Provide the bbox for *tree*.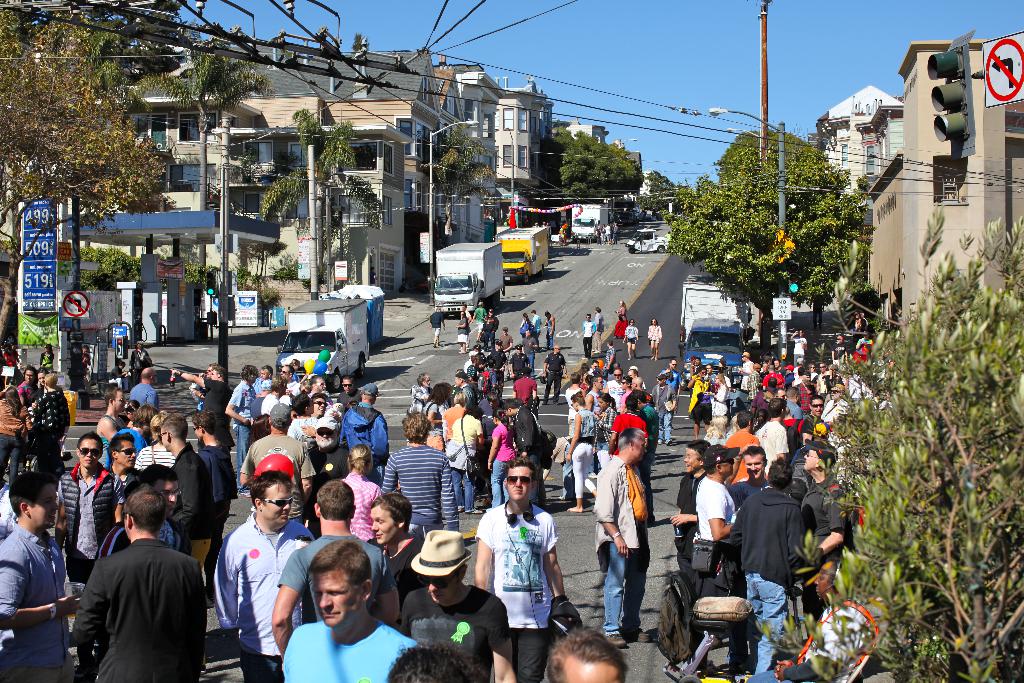
locate(559, 131, 645, 204).
